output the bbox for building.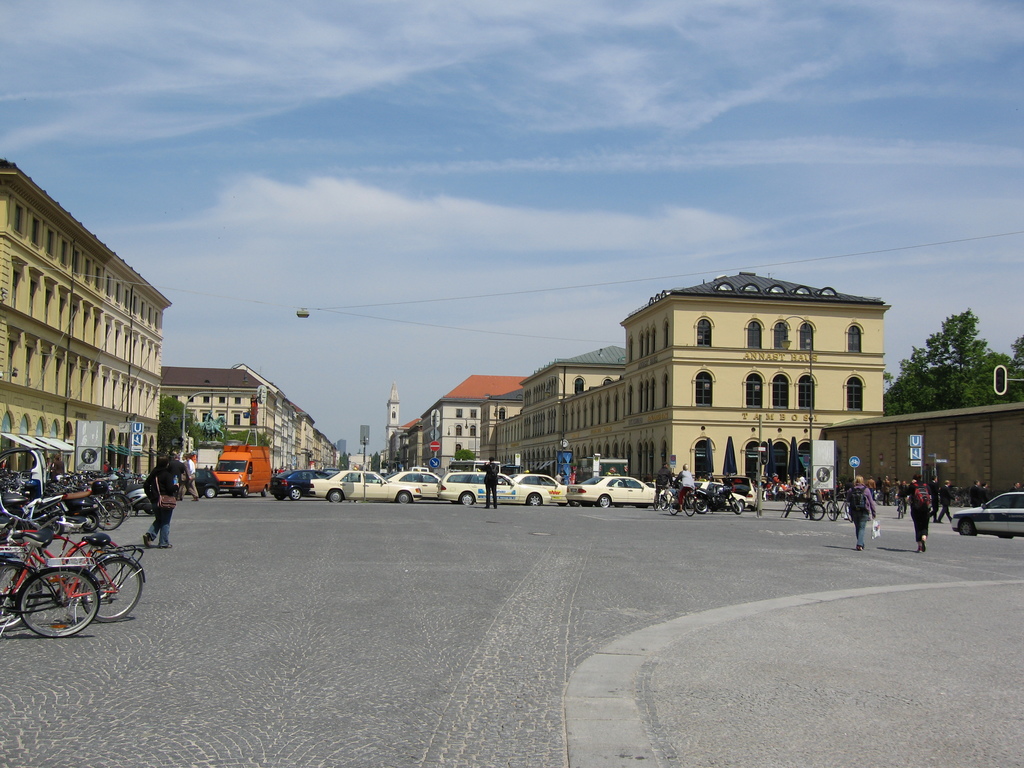
(x1=822, y1=399, x2=1023, y2=498).
